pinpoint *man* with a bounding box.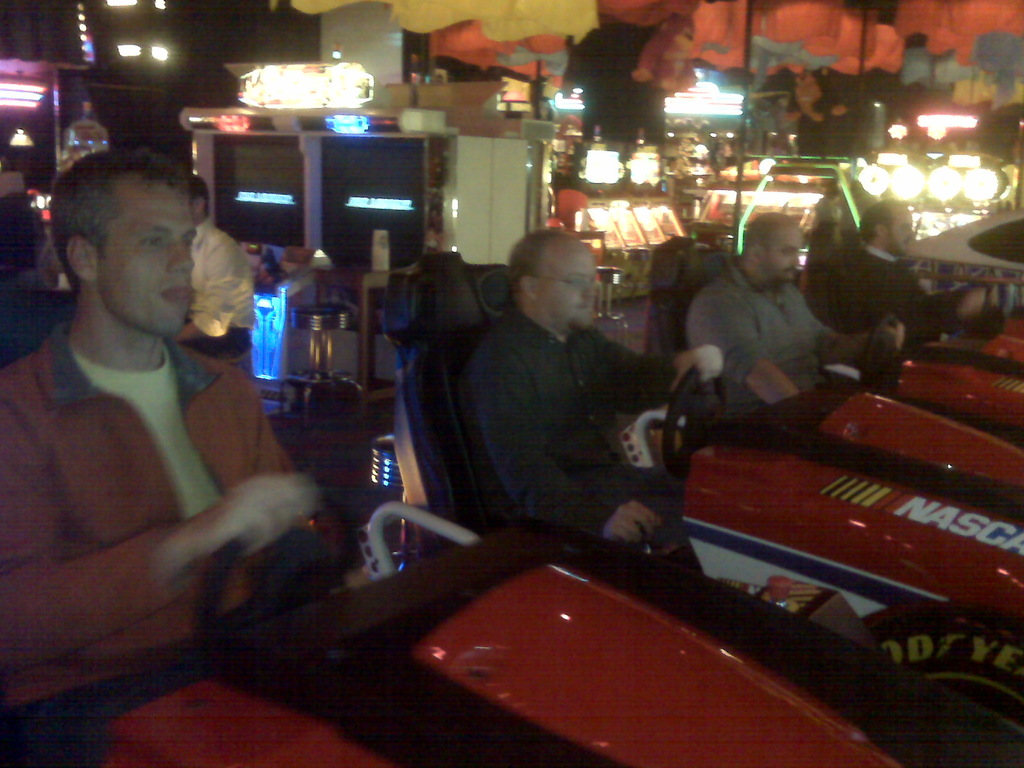
BBox(682, 212, 909, 426).
